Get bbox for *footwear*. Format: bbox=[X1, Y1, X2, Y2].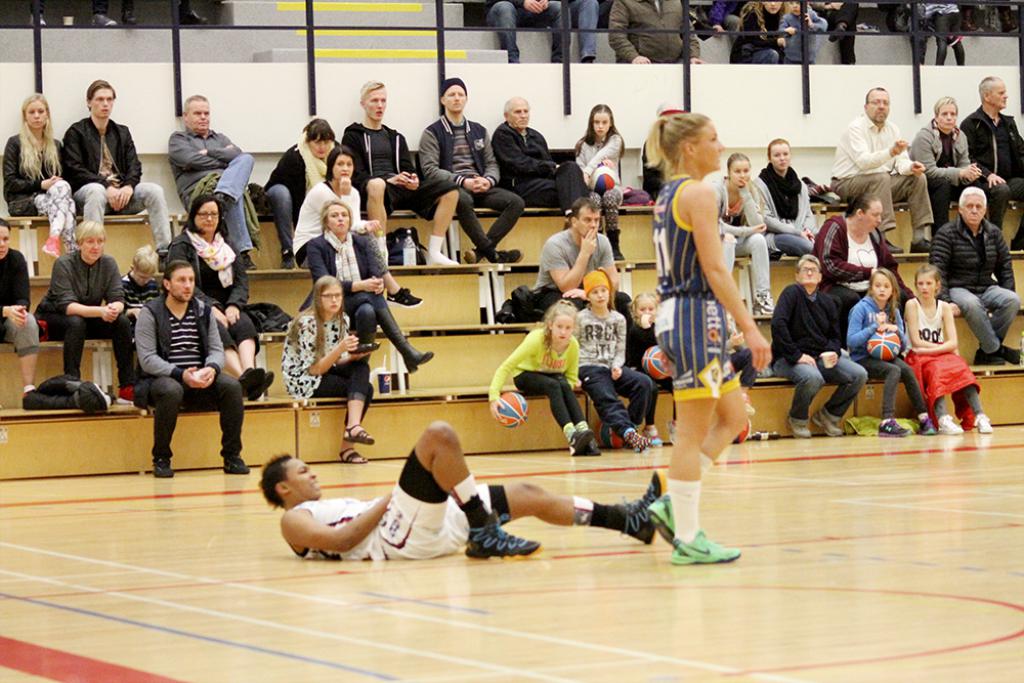
bbox=[211, 193, 233, 214].
